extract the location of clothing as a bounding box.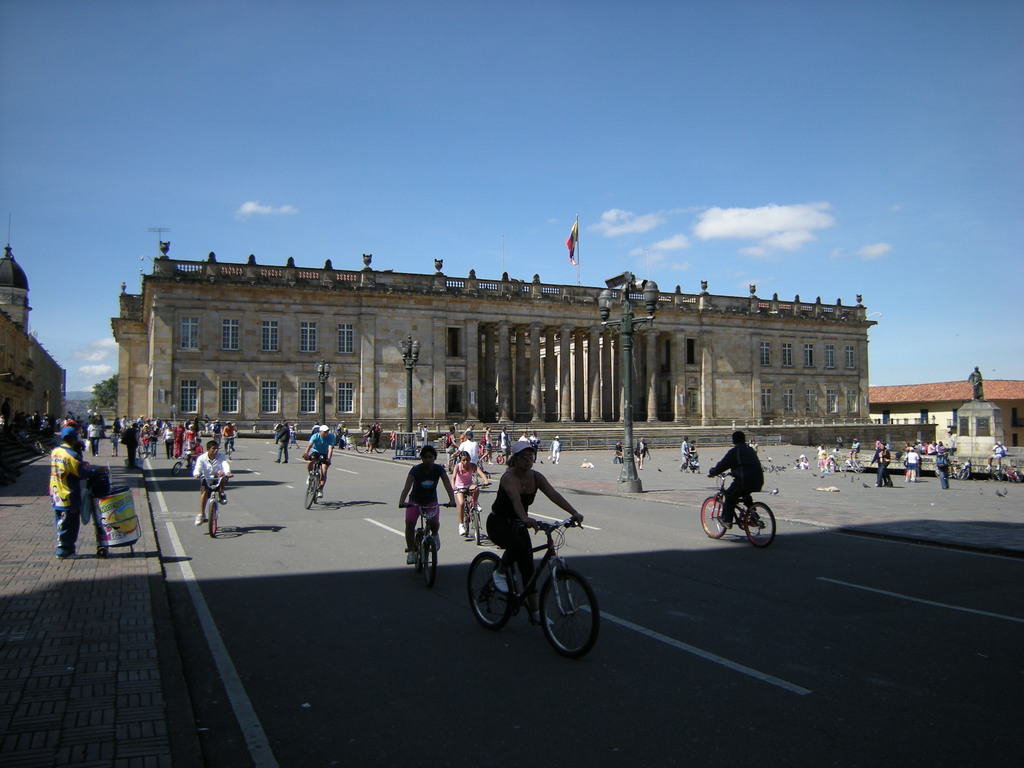
x1=714 y1=444 x2=762 y2=522.
